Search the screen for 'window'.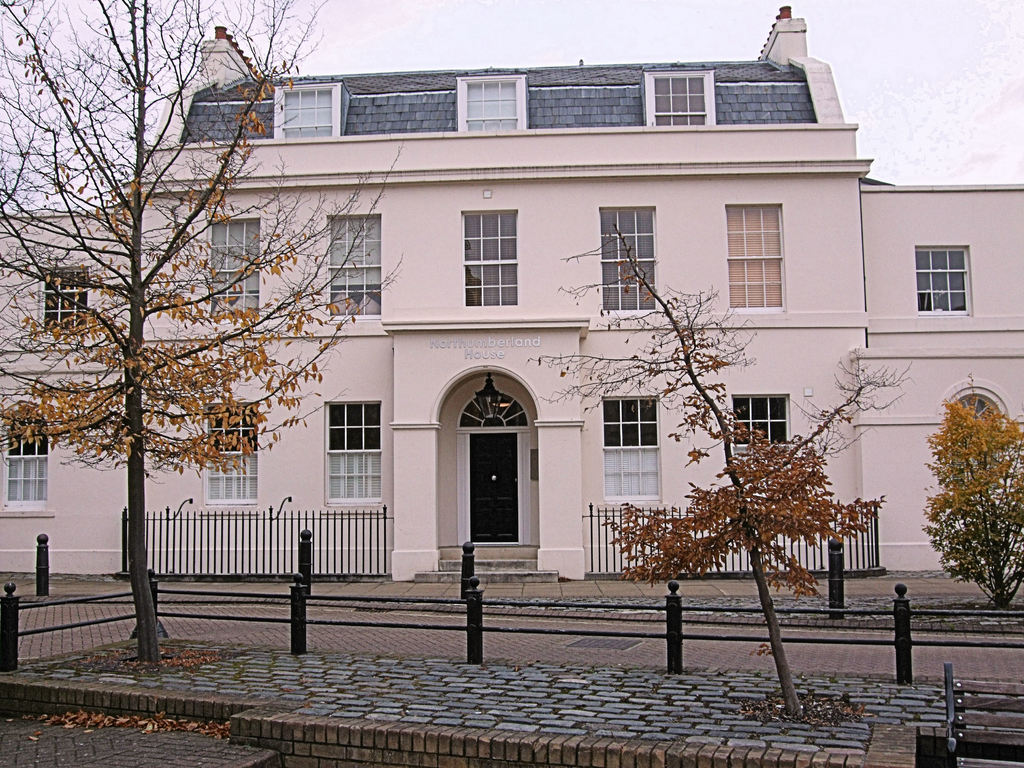
Found at select_region(595, 390, 666, 503).
